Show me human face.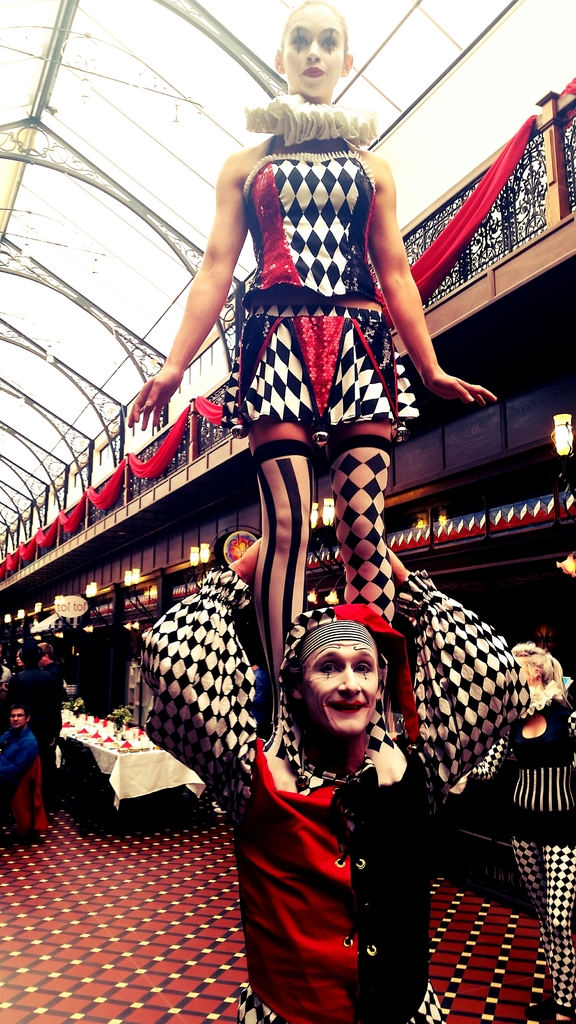
human face is here: 272, 0, 340, 97.
